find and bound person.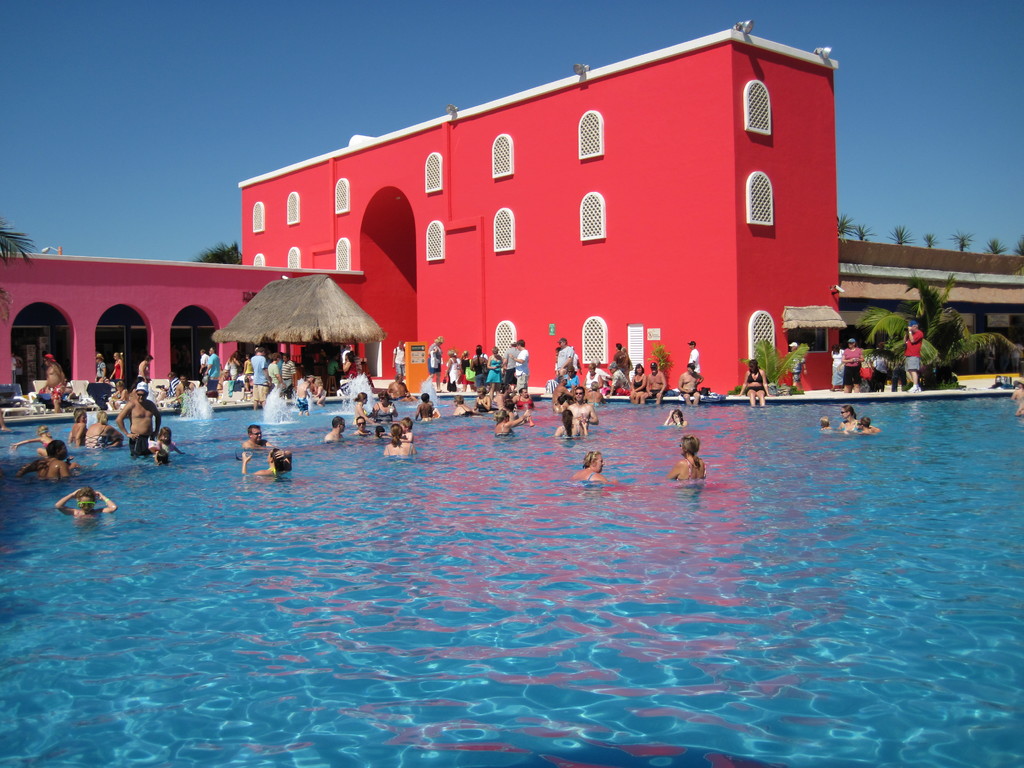
Bound: (108, 378, 164, 460).
